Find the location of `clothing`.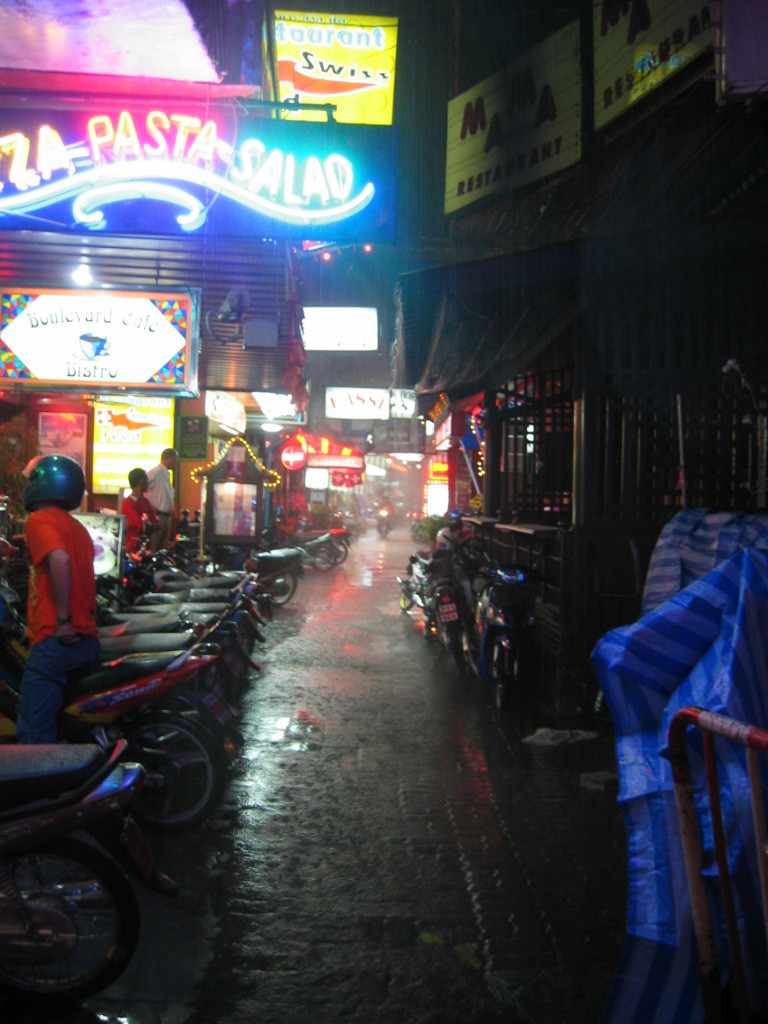
Location: <box>118,495,157,563</box>.
